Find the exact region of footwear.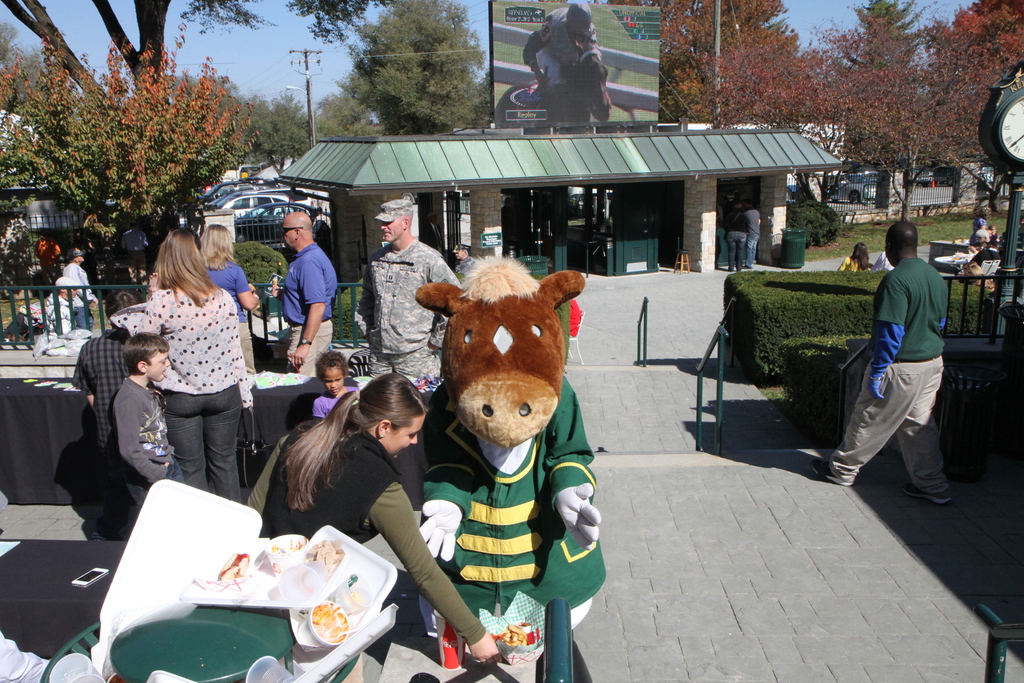
Exact region: {"x1": 741, "y1": 265, "x2": 753, "y2": 268}.
